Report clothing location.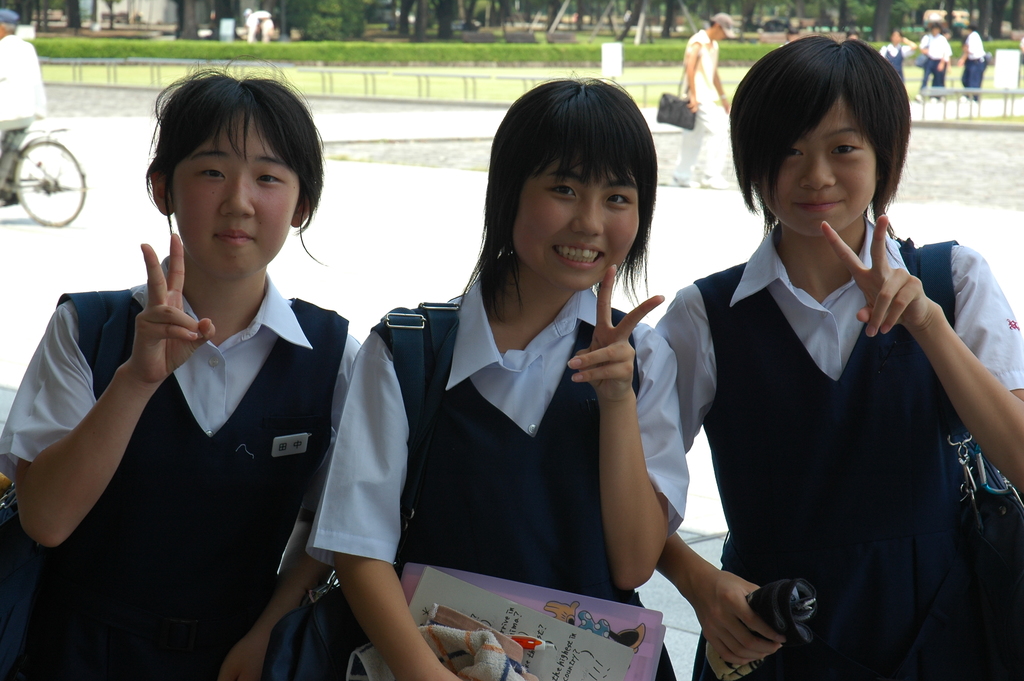
Report: <region>912, 30, 948, 97</region>.
